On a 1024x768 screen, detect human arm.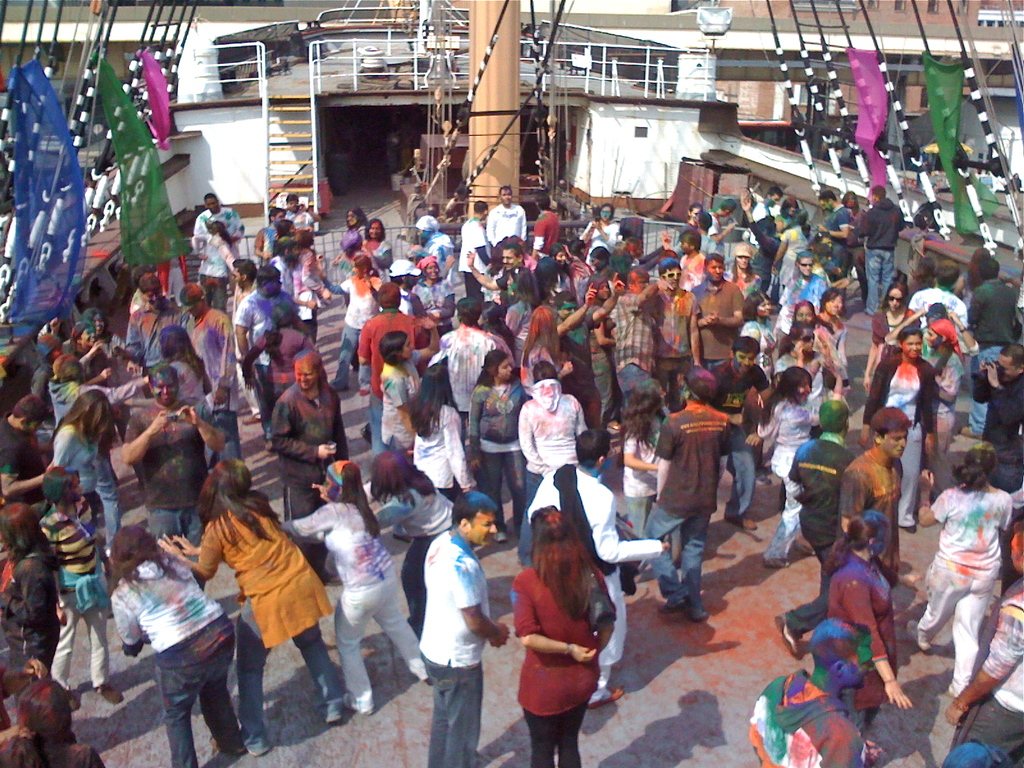
156,516,227,579.
